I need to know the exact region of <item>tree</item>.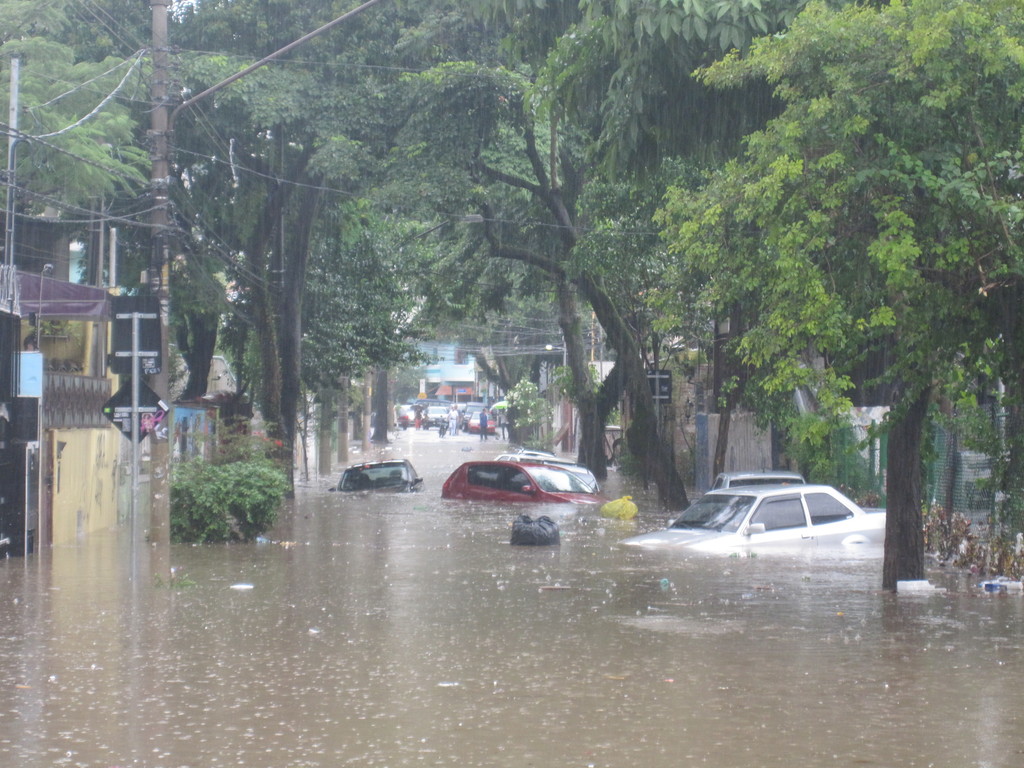
Region: (131, 450, 294, 547).
